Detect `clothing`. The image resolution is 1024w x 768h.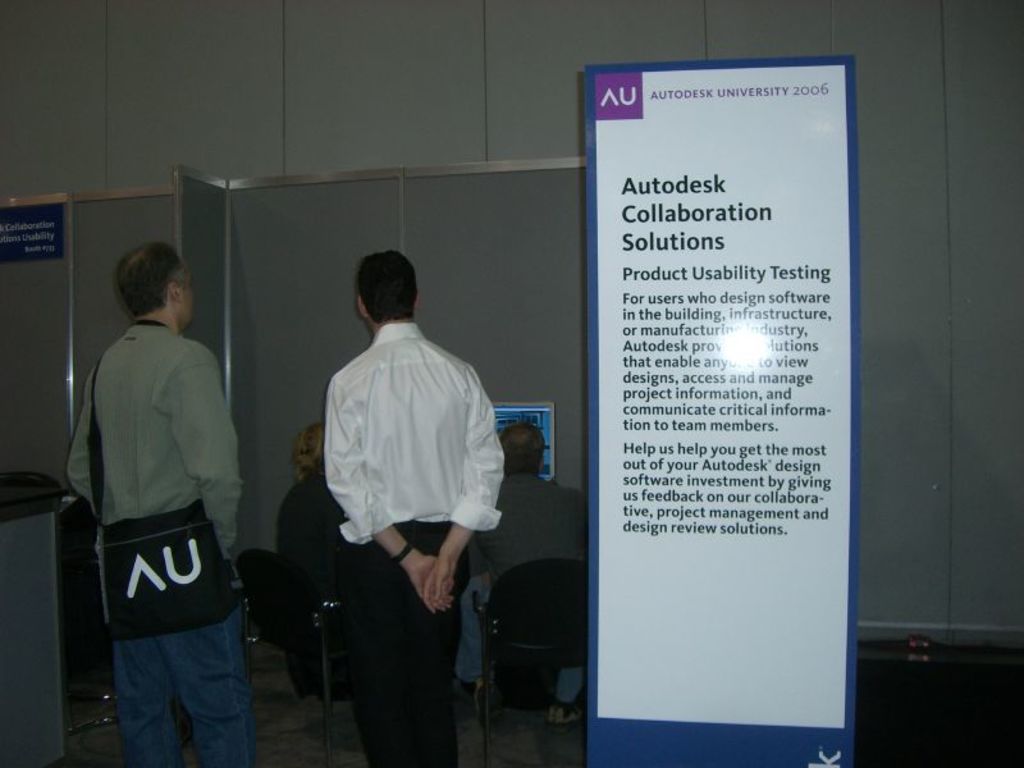
<box>484,468,581,603</box>.
